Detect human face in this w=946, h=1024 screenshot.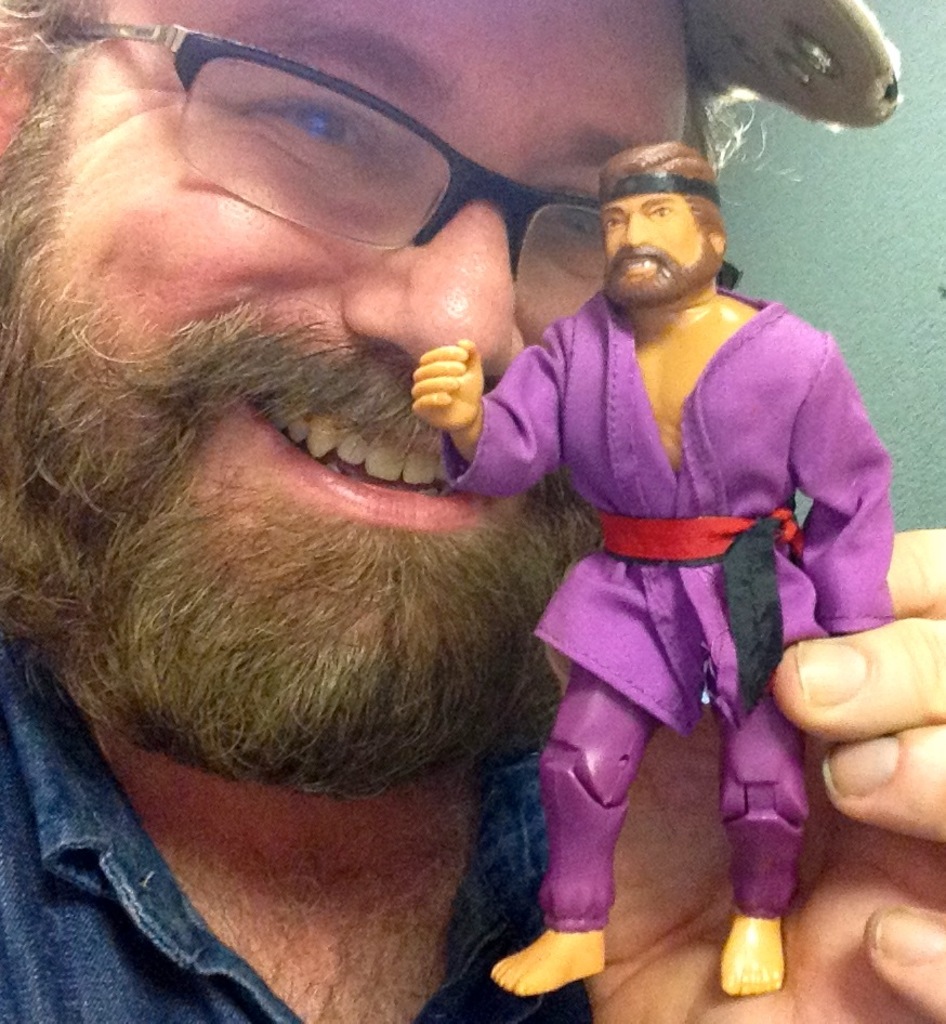
Detection: [x1=0, y1=2, x2=699, y2=745].
